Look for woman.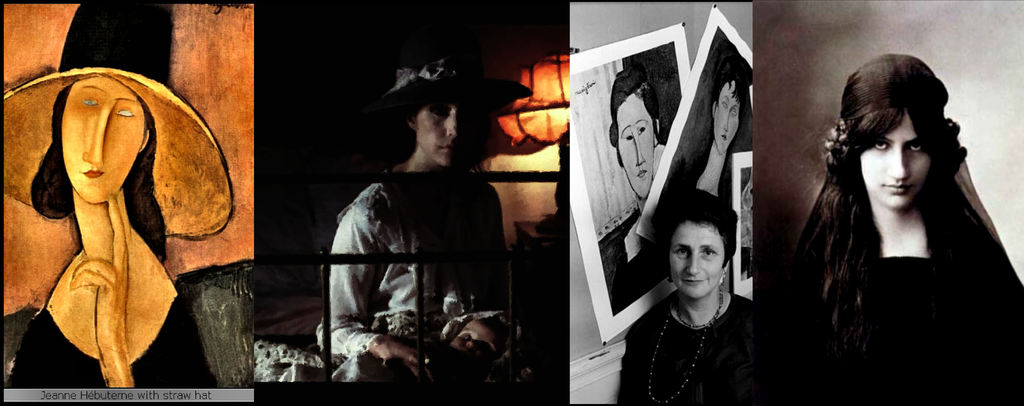
Found: (315, 60, 538, 405).
